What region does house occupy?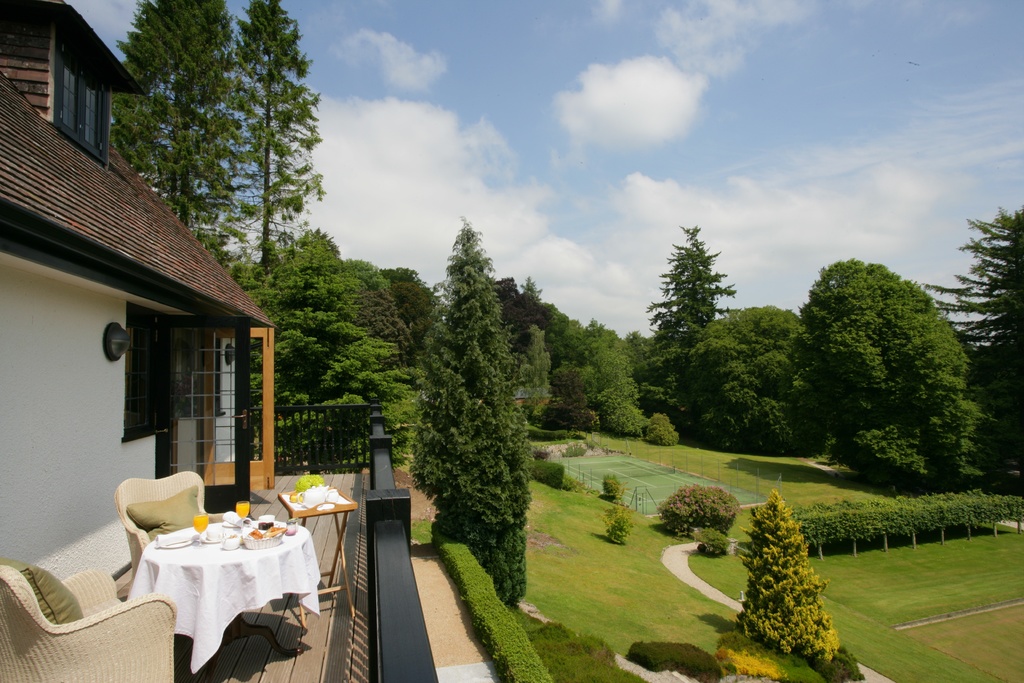
Rect(0, 0, 274, 582).
